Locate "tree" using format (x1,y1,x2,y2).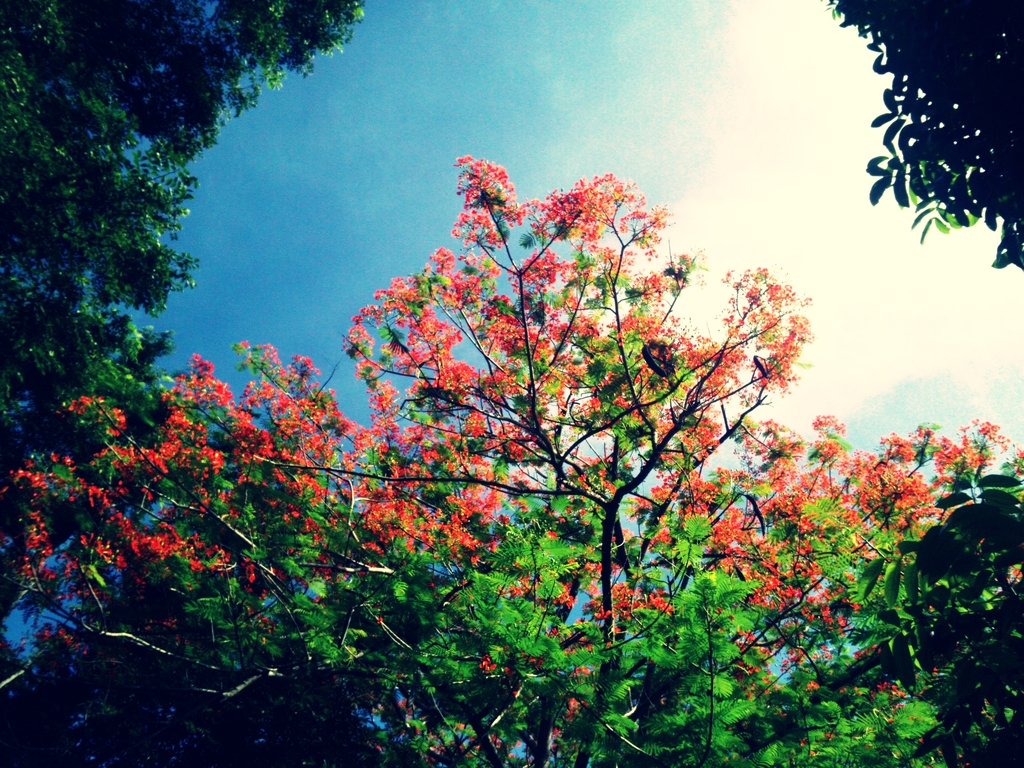
(821,0,1023,269).
